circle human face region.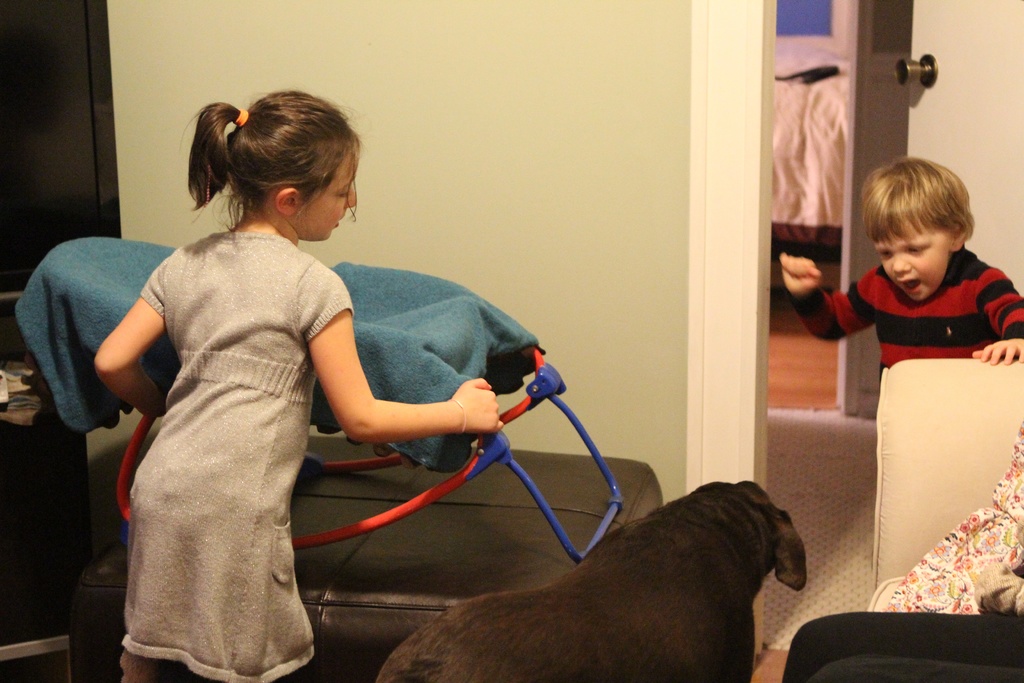
Region: bbox=[288, 144, 359, 242].
